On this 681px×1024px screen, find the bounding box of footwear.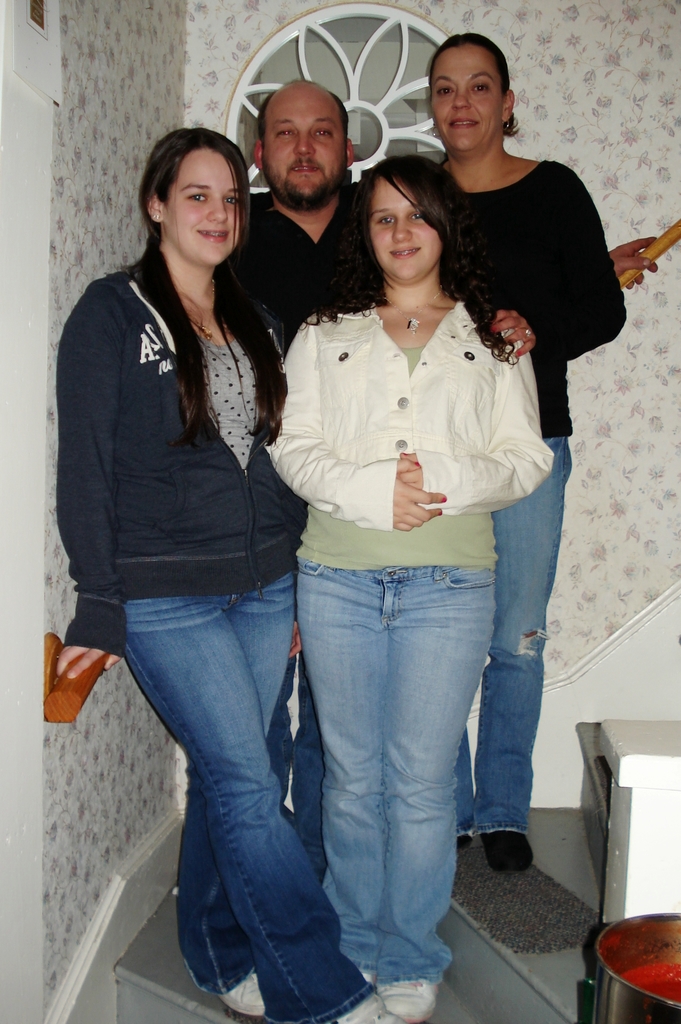
Bounding box: l=383, t=973, r=437, b=1023.
